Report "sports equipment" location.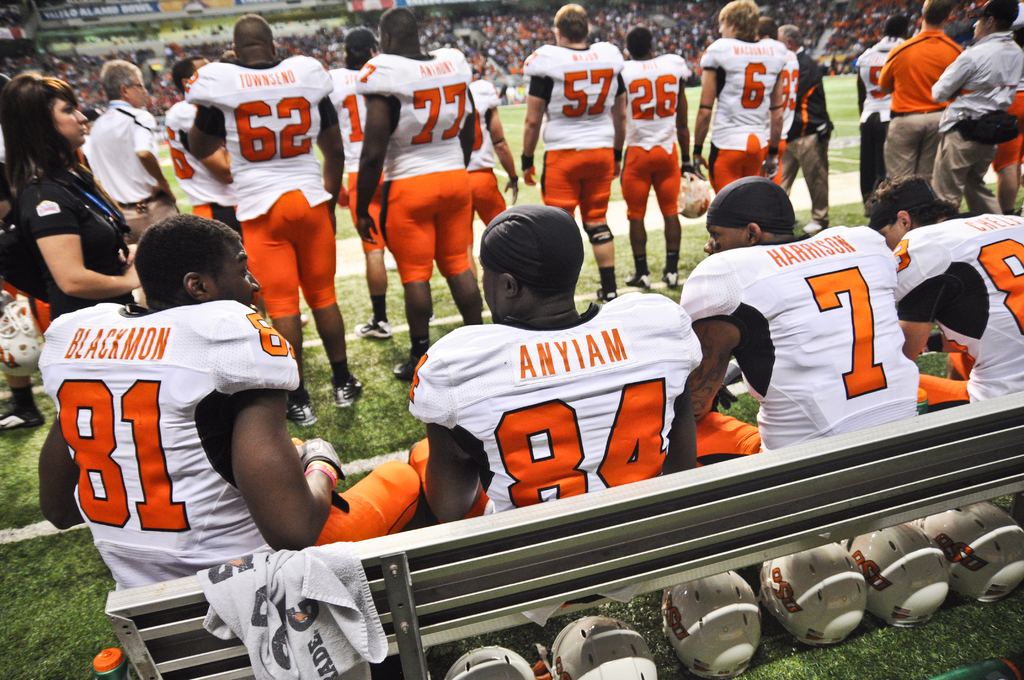
Report: left=391, top=343, right=433, bottom=382.
